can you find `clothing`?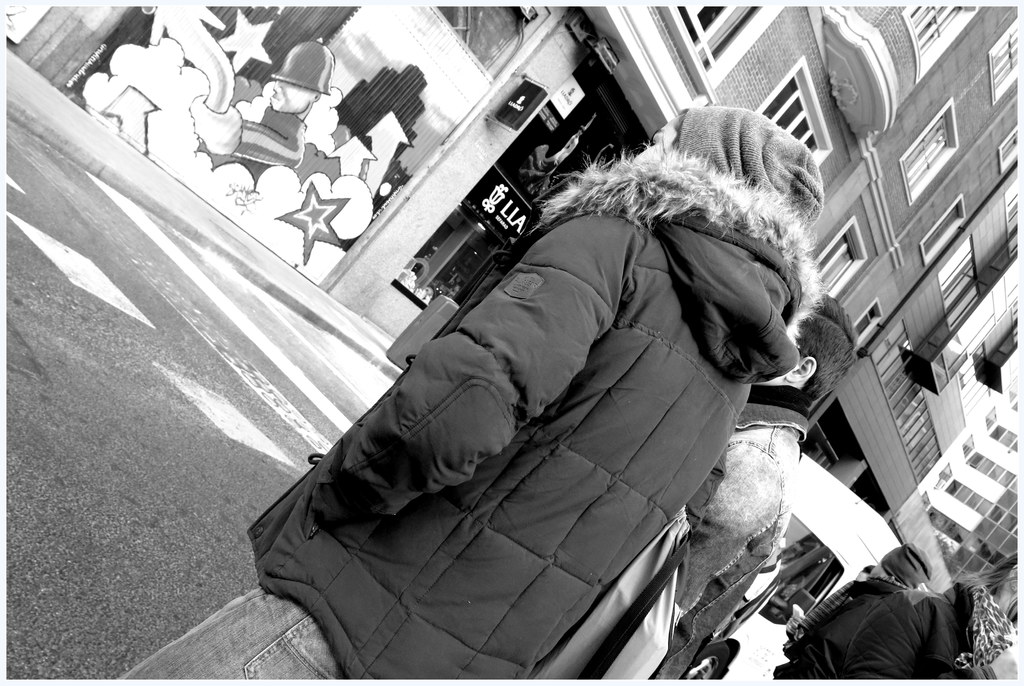
Yes, bounding box: 255 193 796 673.
